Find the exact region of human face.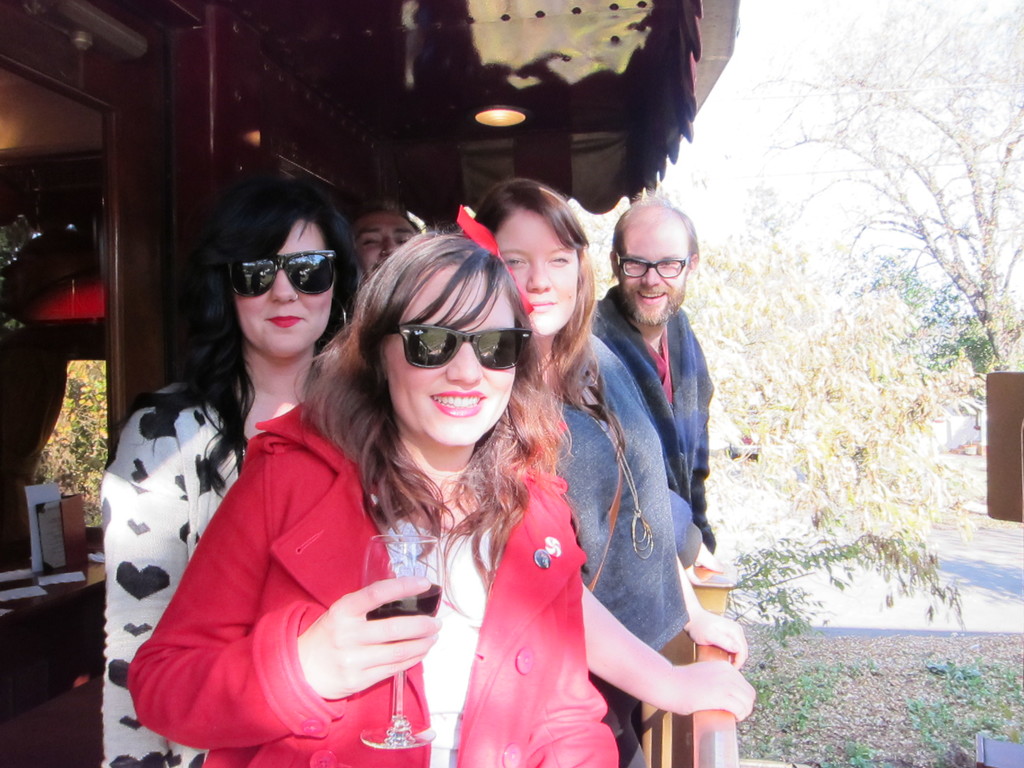
Exact region: <region>349, 207, 420, 281</region>.
